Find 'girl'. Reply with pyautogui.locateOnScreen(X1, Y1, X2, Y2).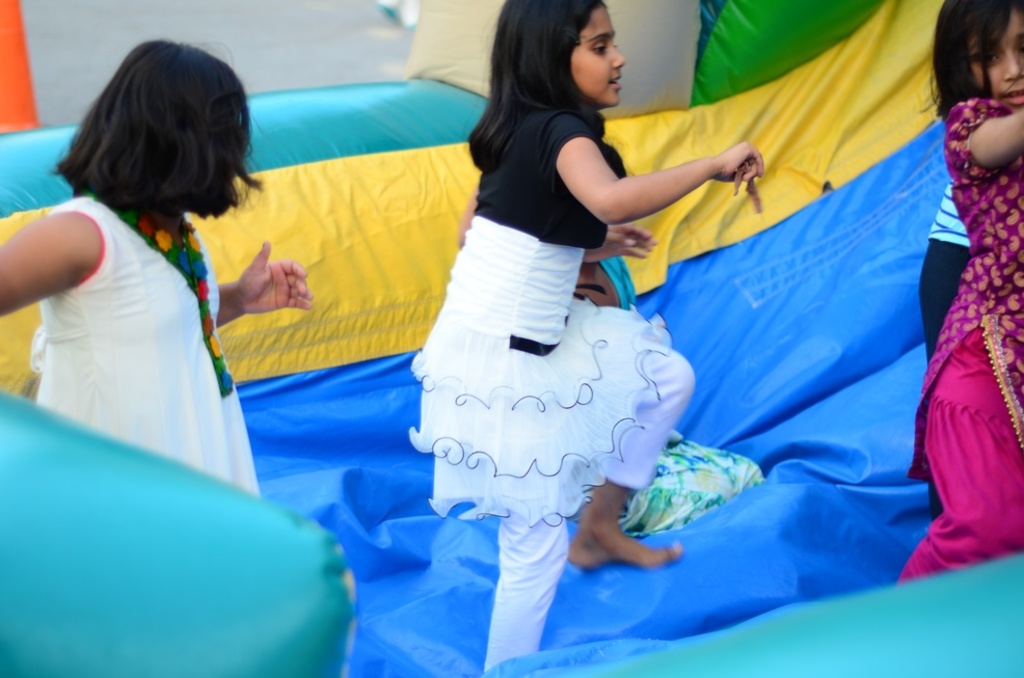
pyautogui.locateOnScreen(0, 40, 316, 497).
